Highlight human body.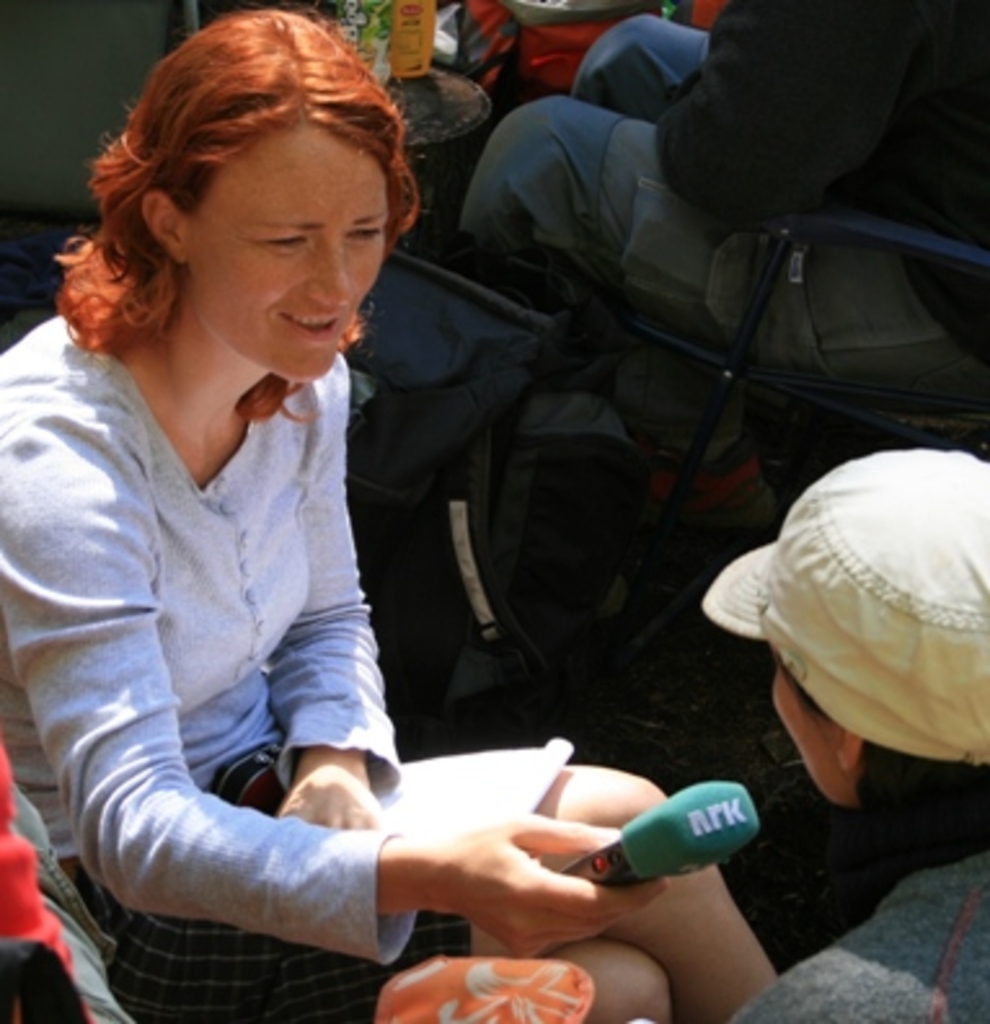
Highlighted region: x1=439, y1=0, x2=987, y2=403.
